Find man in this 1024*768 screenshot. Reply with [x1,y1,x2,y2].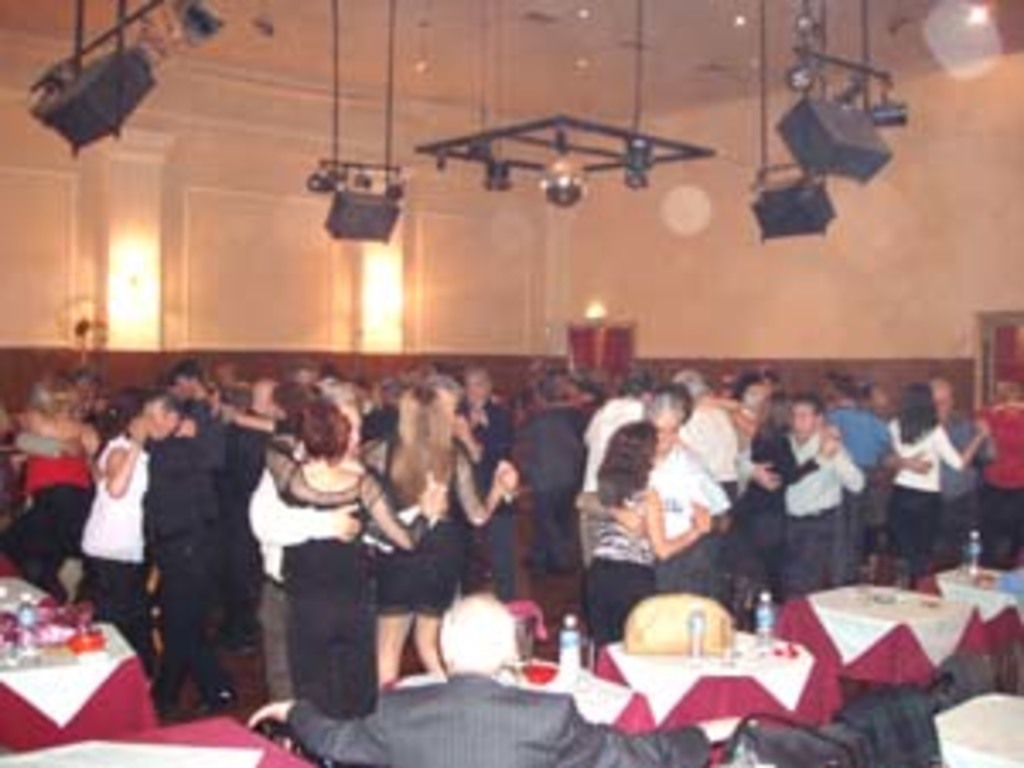
[560,365,645,601].
